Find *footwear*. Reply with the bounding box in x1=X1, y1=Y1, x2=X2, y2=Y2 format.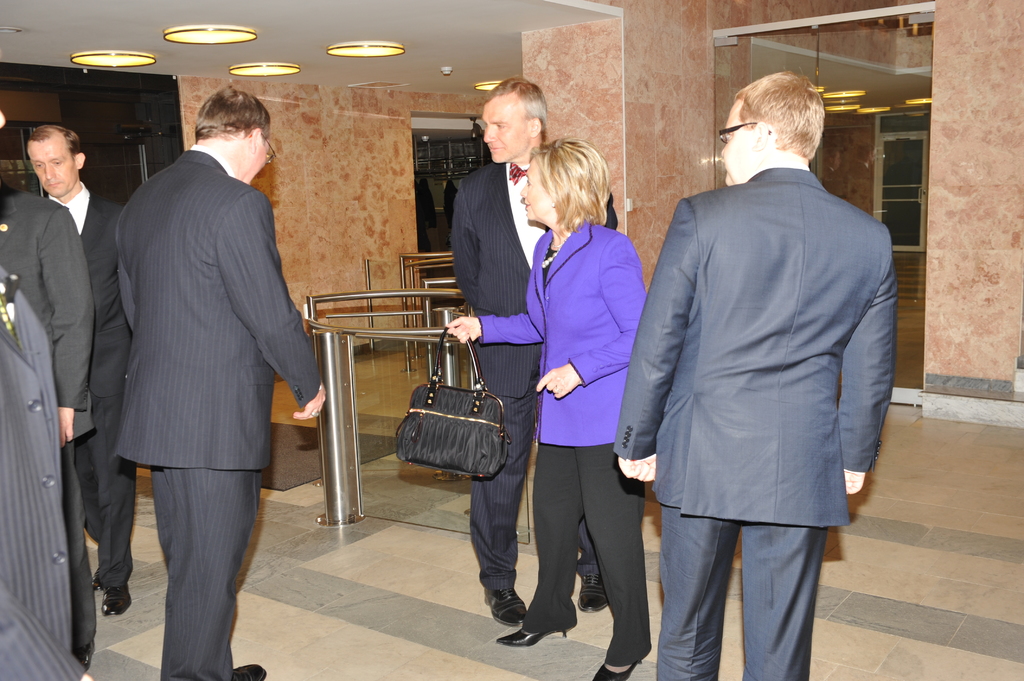
x1=576, y1=577, x2=611, y2=614.
